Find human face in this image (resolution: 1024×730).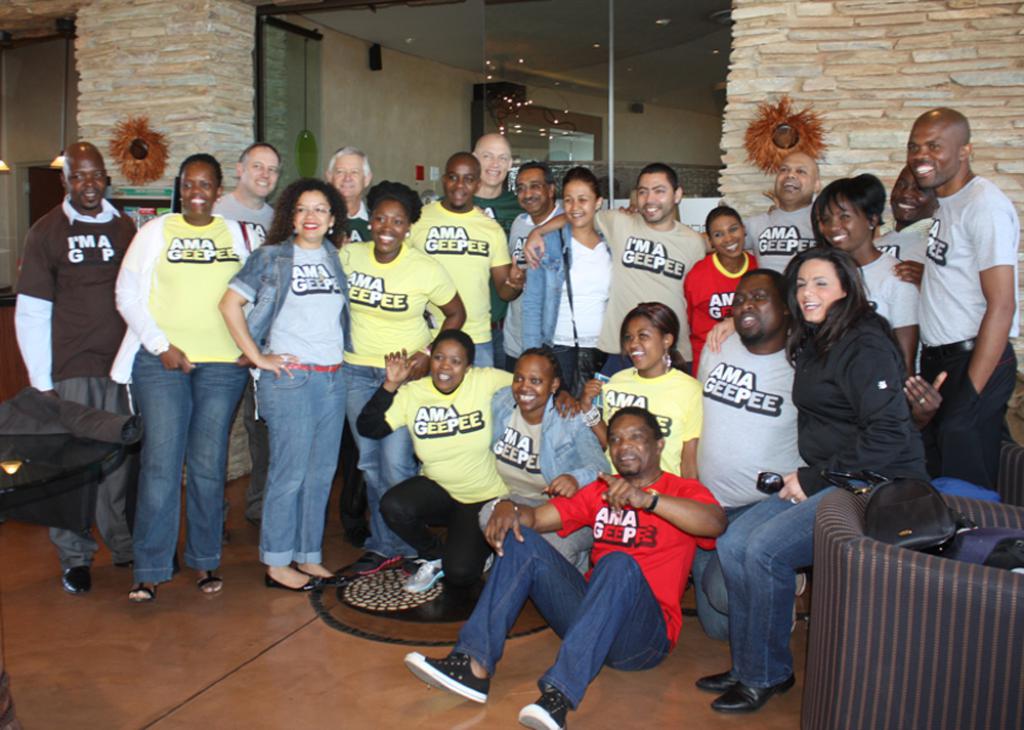
<box>370,192,404,255</box>.
